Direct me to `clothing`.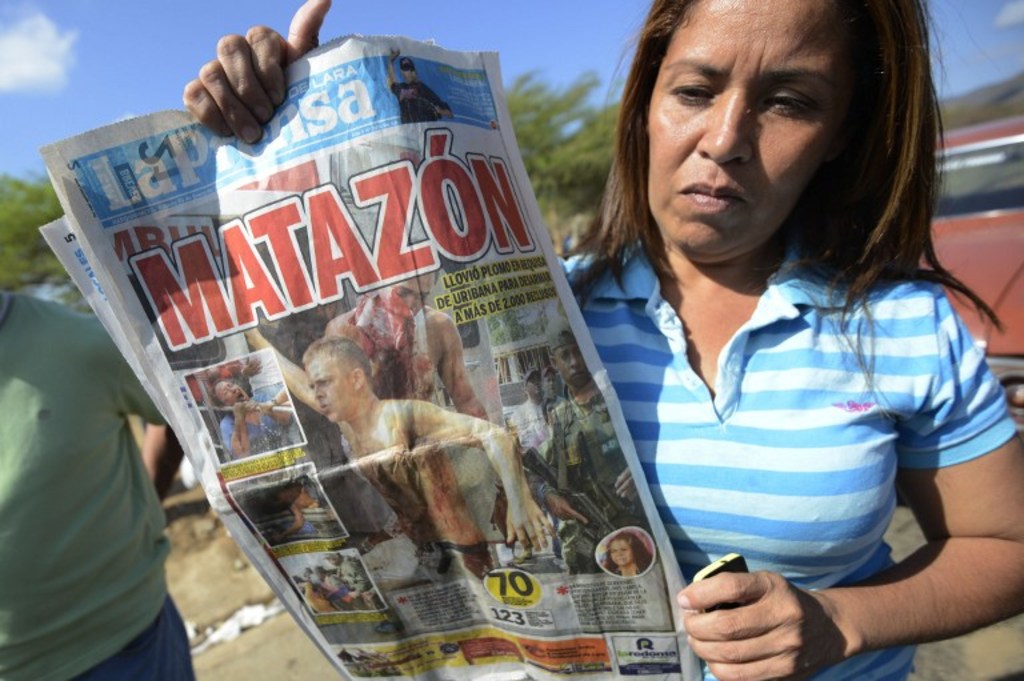
Direction: crop(332, 574, 360, 608).
